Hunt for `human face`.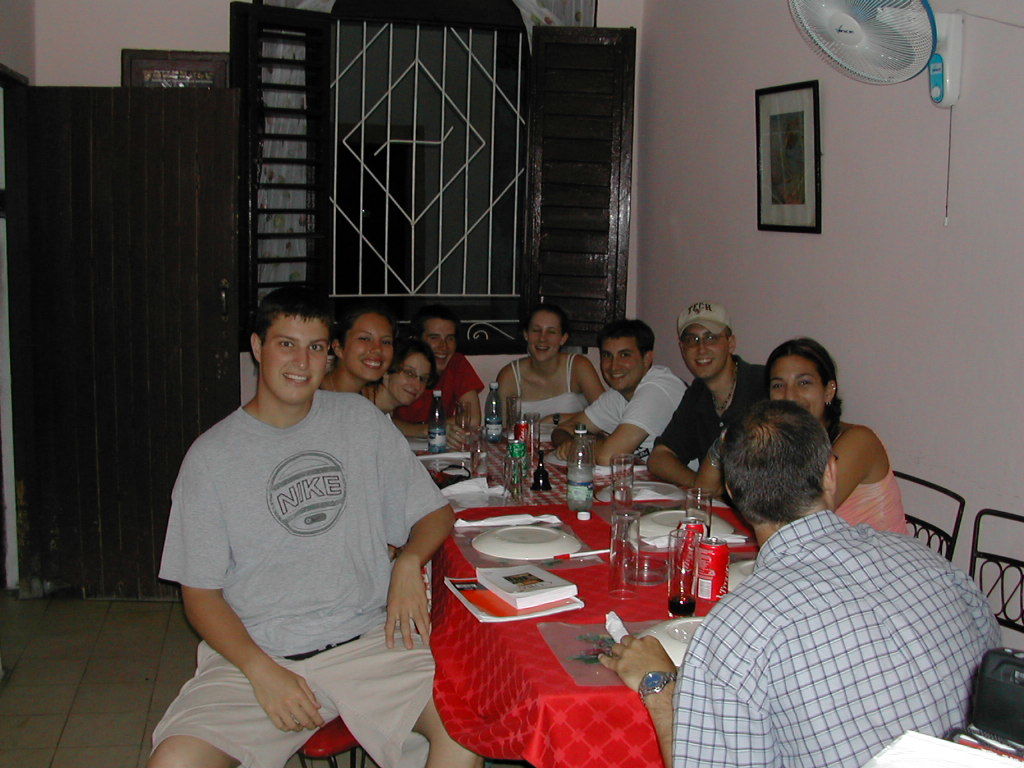
Hunted down at x1=258 y1=313 x2=323 y2=402.
